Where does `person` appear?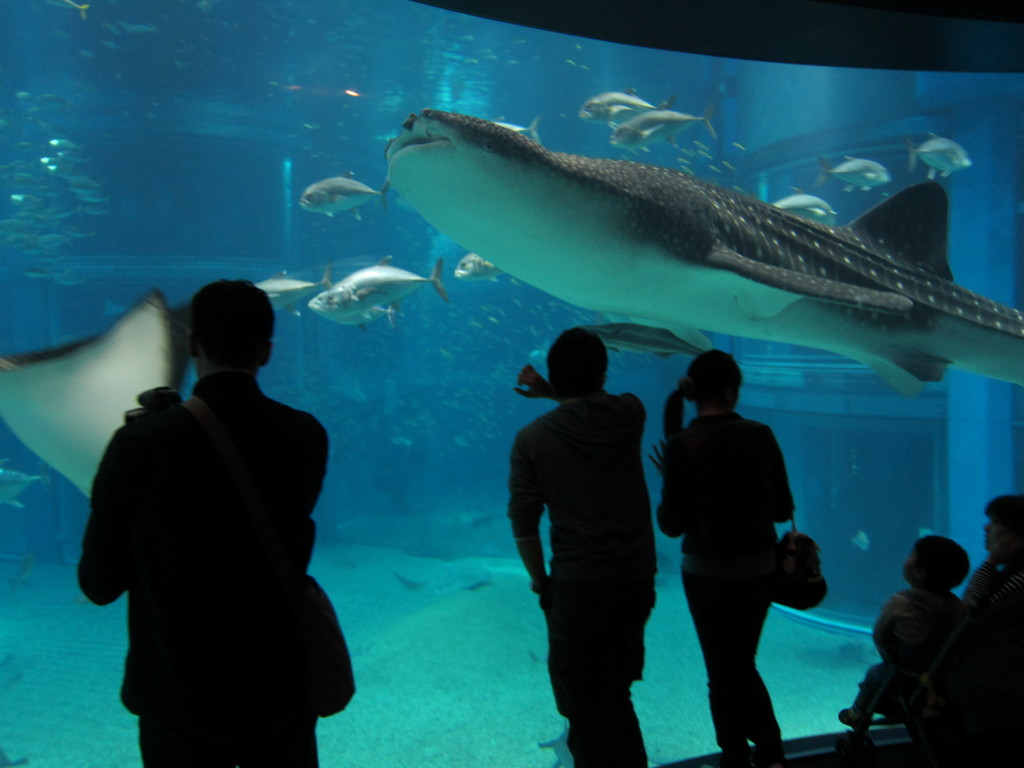
Appears at (506,326,654,767).
